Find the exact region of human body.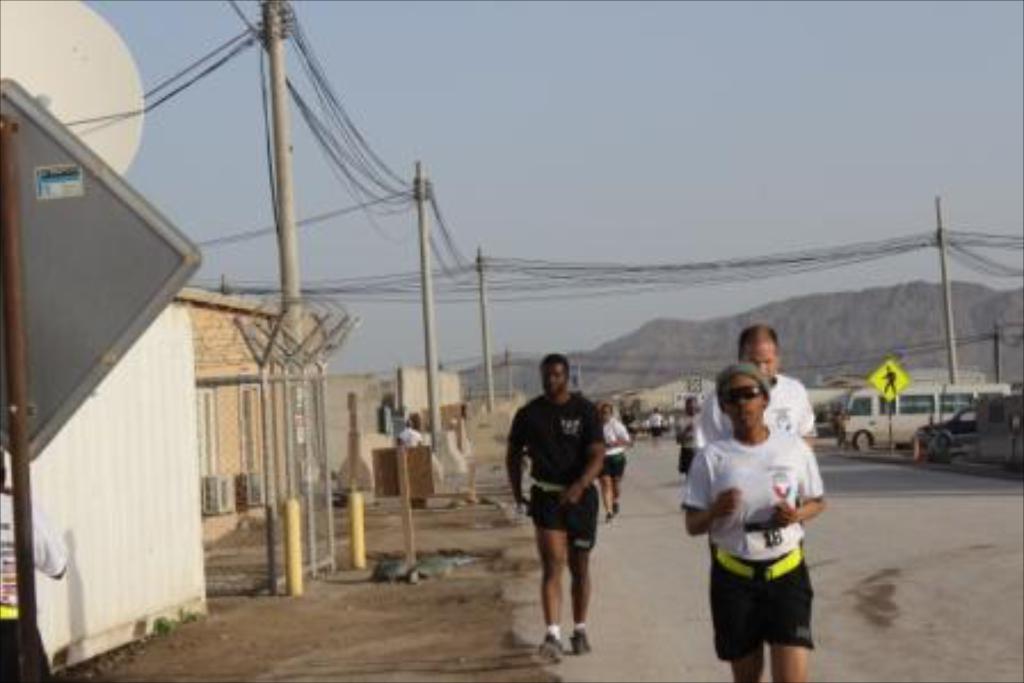
Exact region: 670, 393, 697, 489.
